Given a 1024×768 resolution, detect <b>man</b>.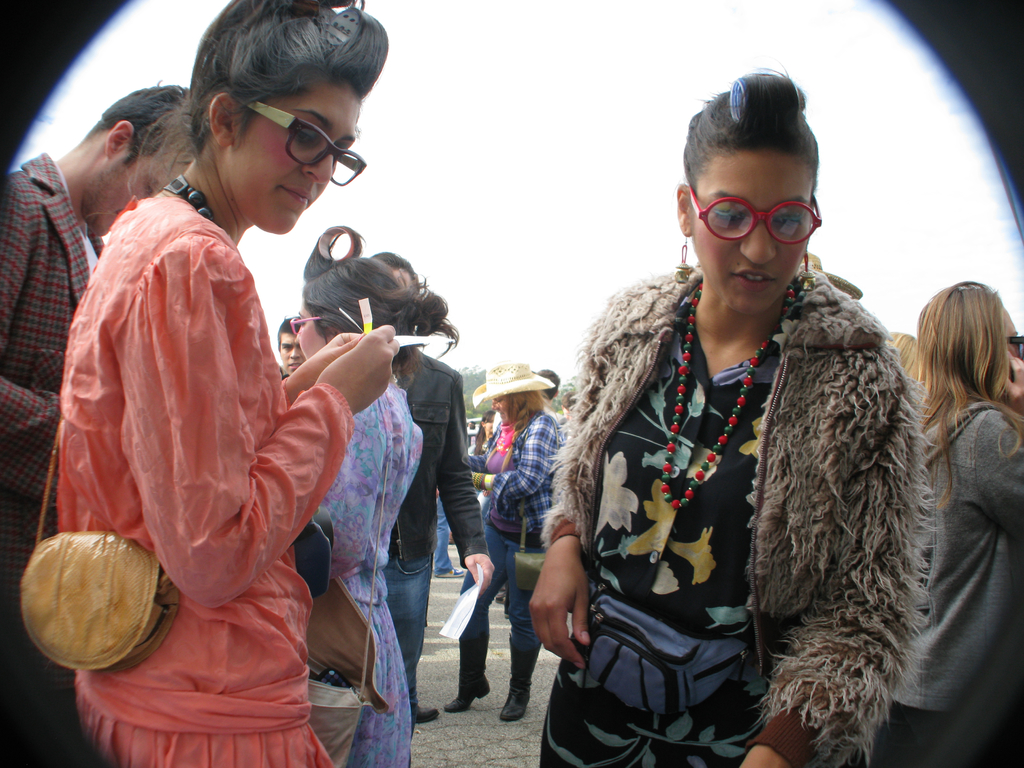
left=0, top=79, right=196, bottom=767.
